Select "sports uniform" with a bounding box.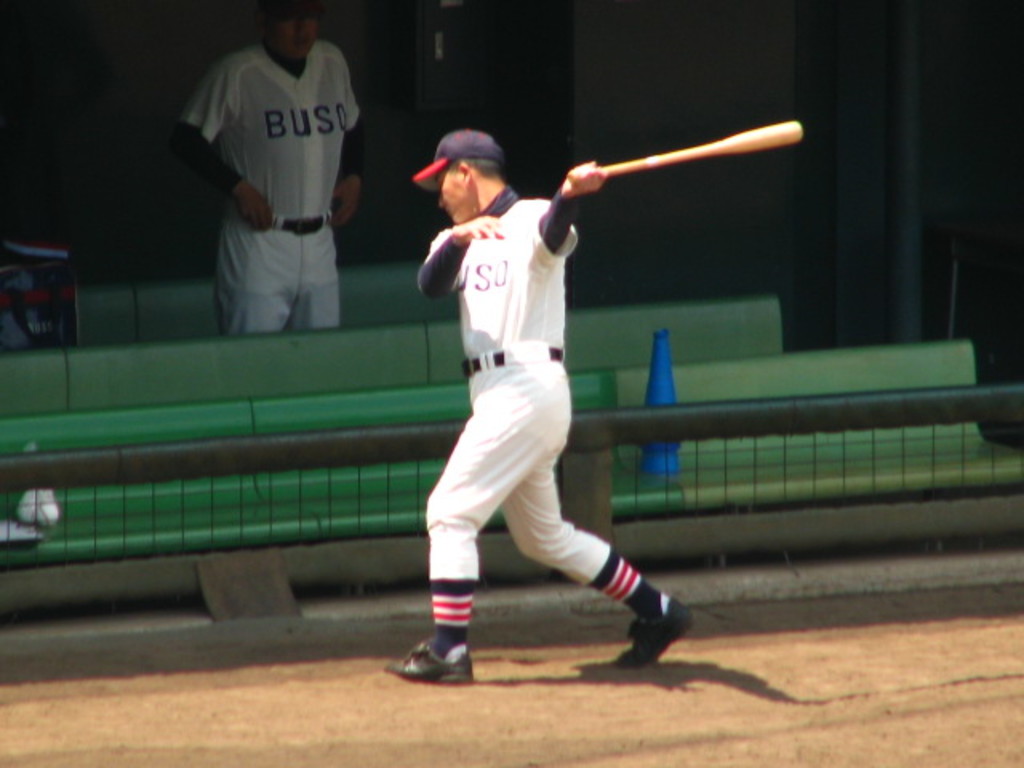
Rect(410, 178, 659, 659).
